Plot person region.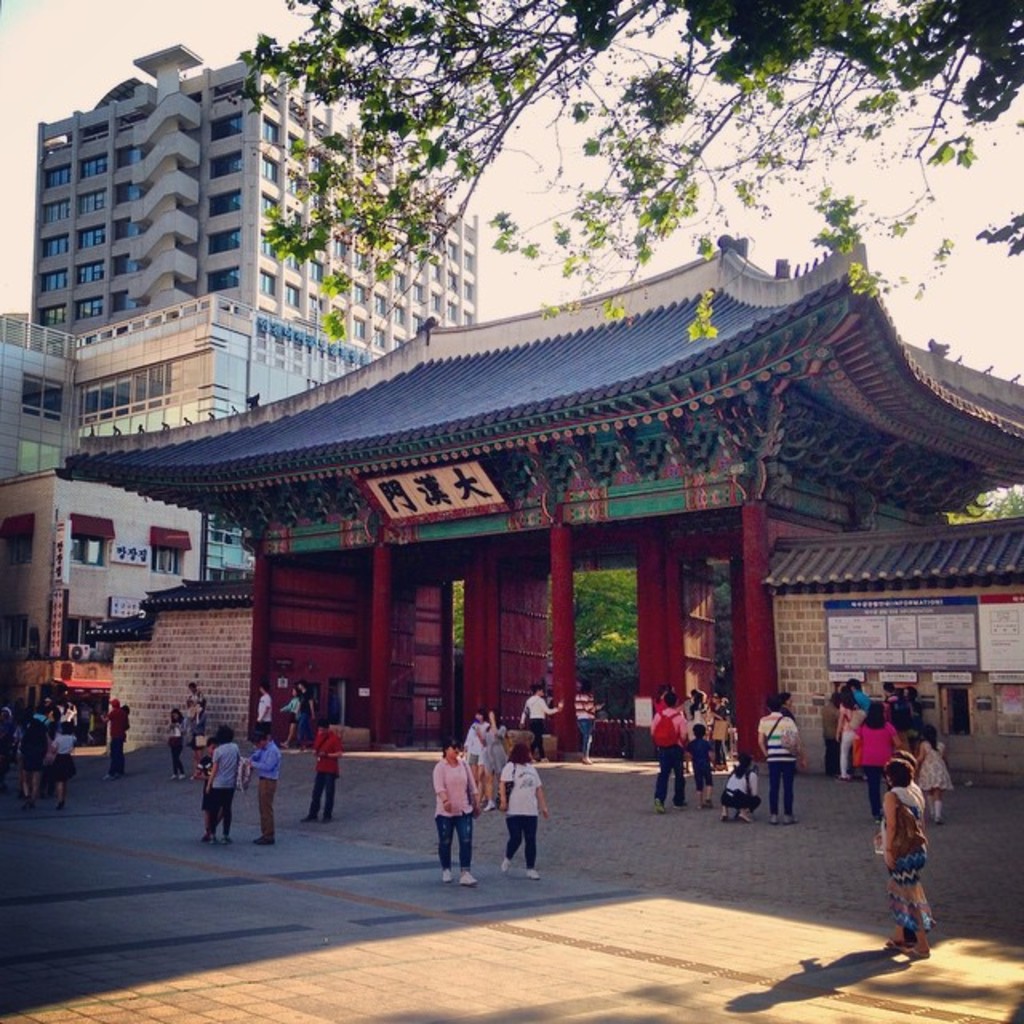
Plotted at {"x1": 190, "y1": 683, "x2": 205, "y2": 726}.
